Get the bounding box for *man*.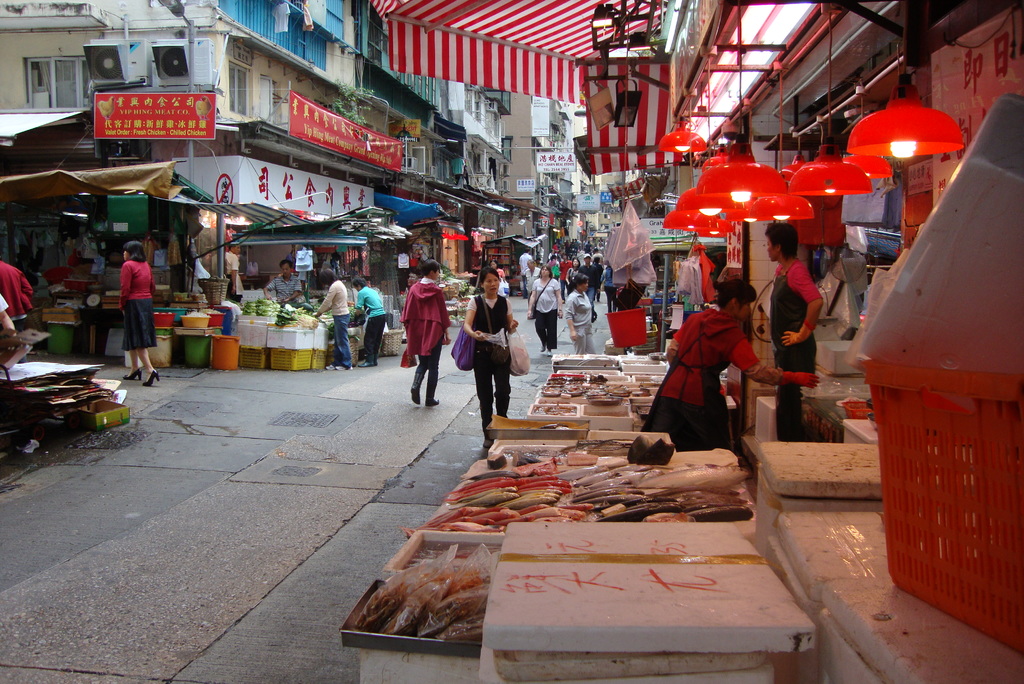
261 258 305 304.
